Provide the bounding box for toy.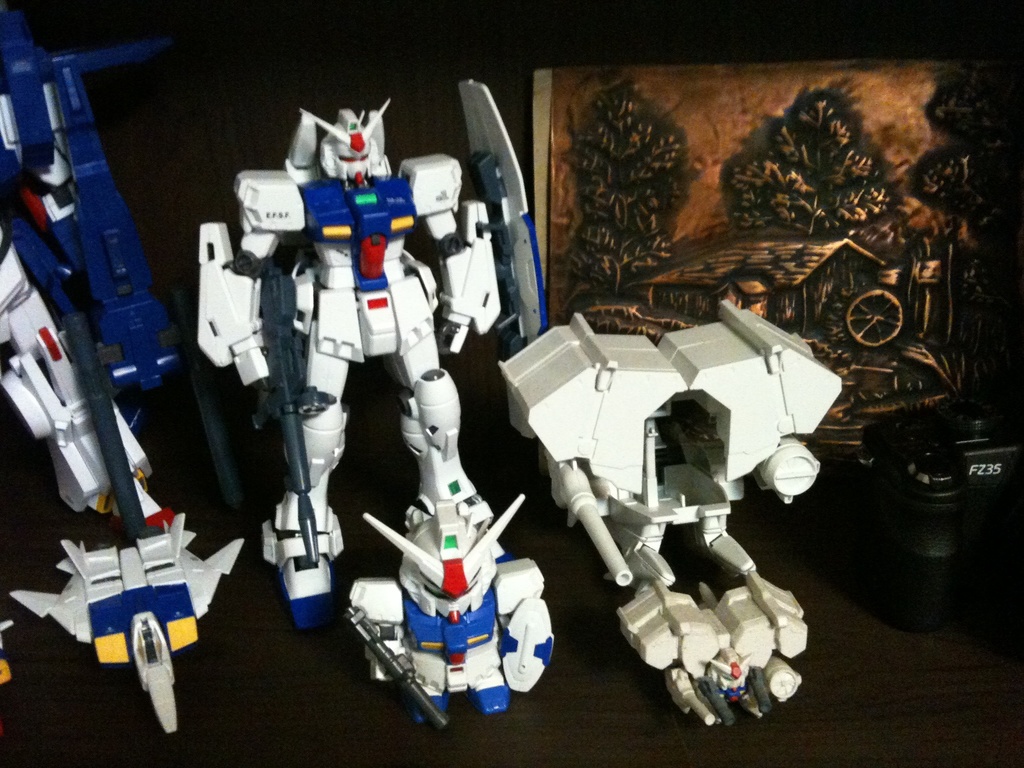
select_region(0, 3, 250, 730).
